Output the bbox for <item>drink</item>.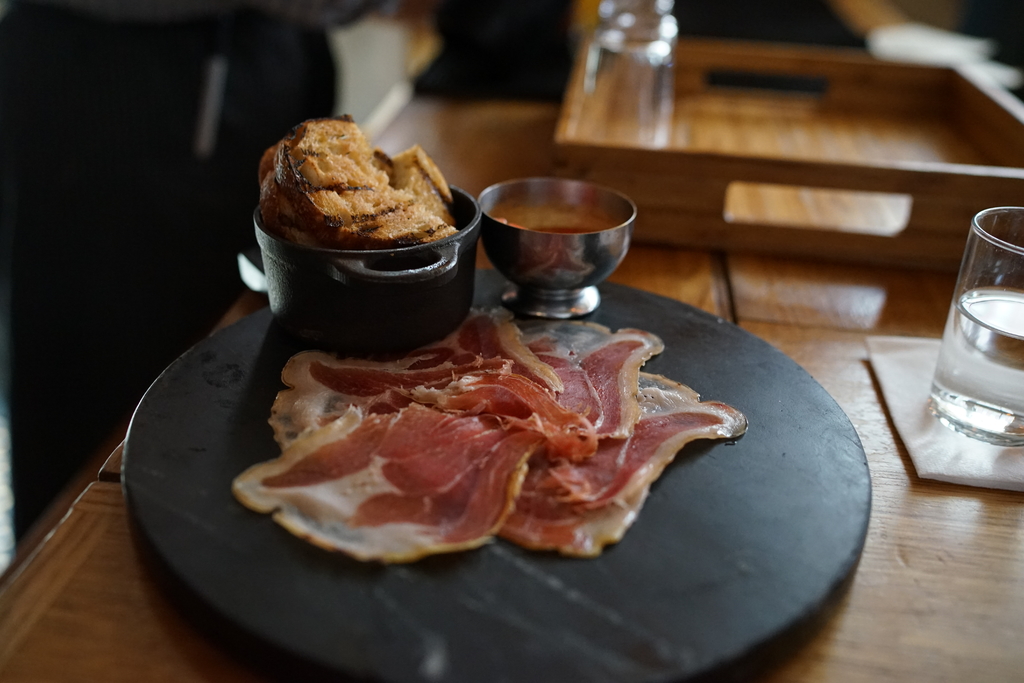
{"left": 928, "top": 289, "right": 1023, "bottom": 449}.
